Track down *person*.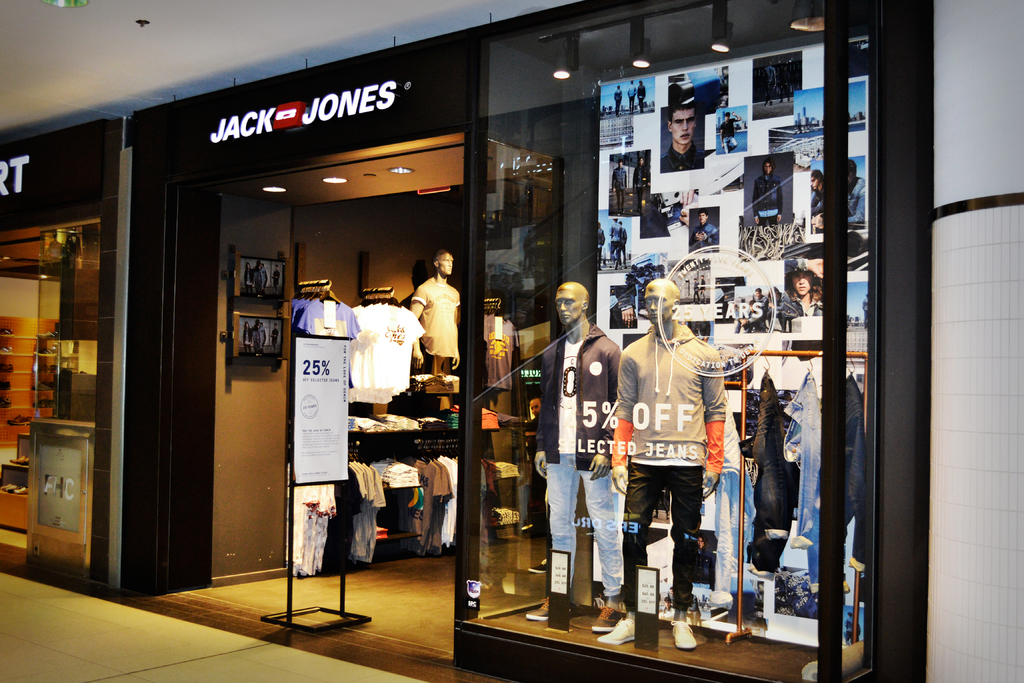
Tracked to (x1=702, y1=278, x2=705, y2=304).
